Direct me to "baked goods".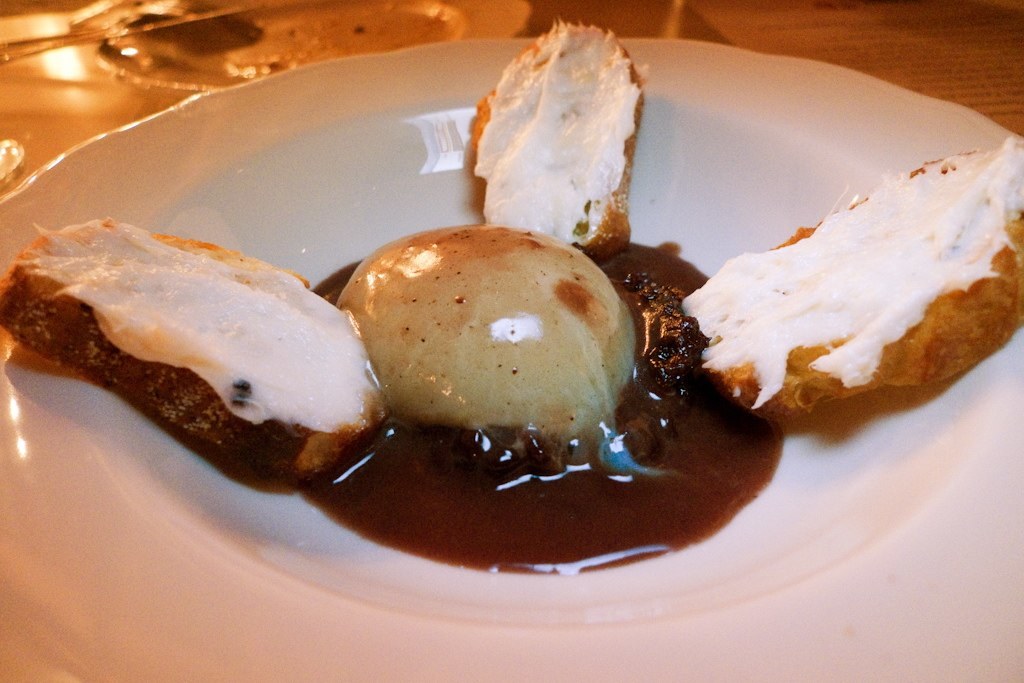
Direction: bbox=(464, 18, 647, 244).
